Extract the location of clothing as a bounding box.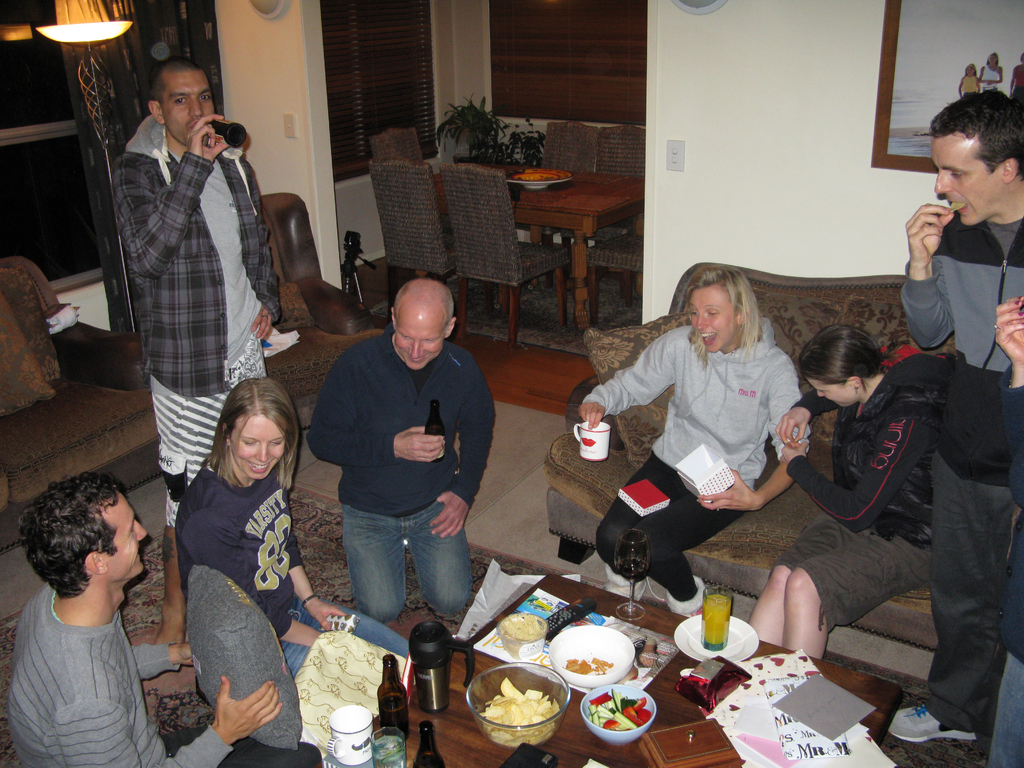
<region>305, 341, 497, 620</region>.
